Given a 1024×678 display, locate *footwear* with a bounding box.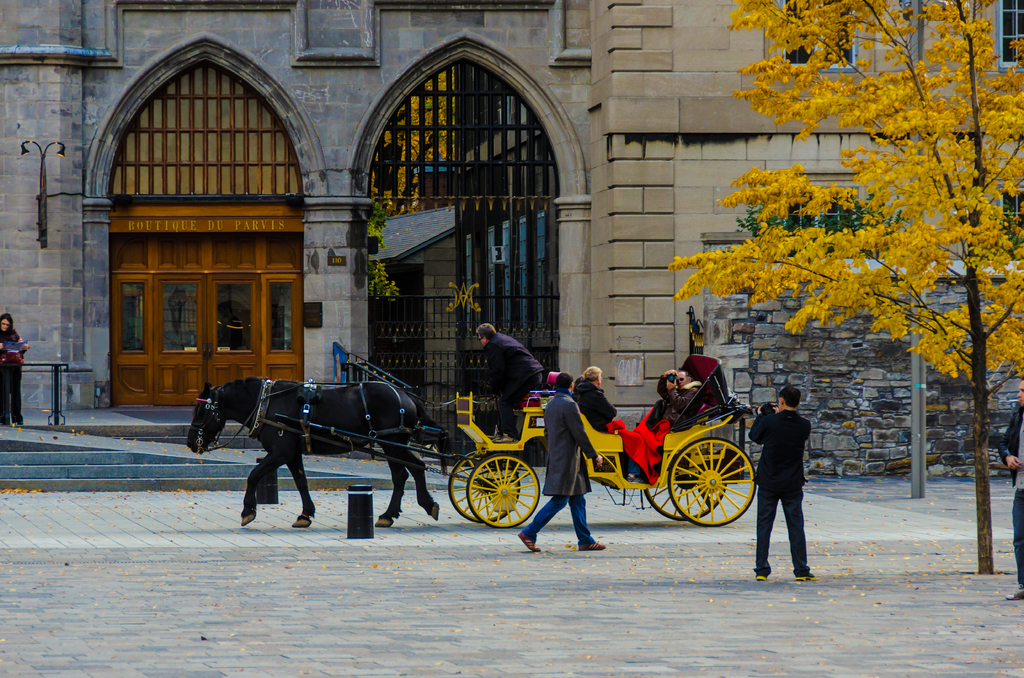
Located: locate(1003, 586, 1023, 601).
